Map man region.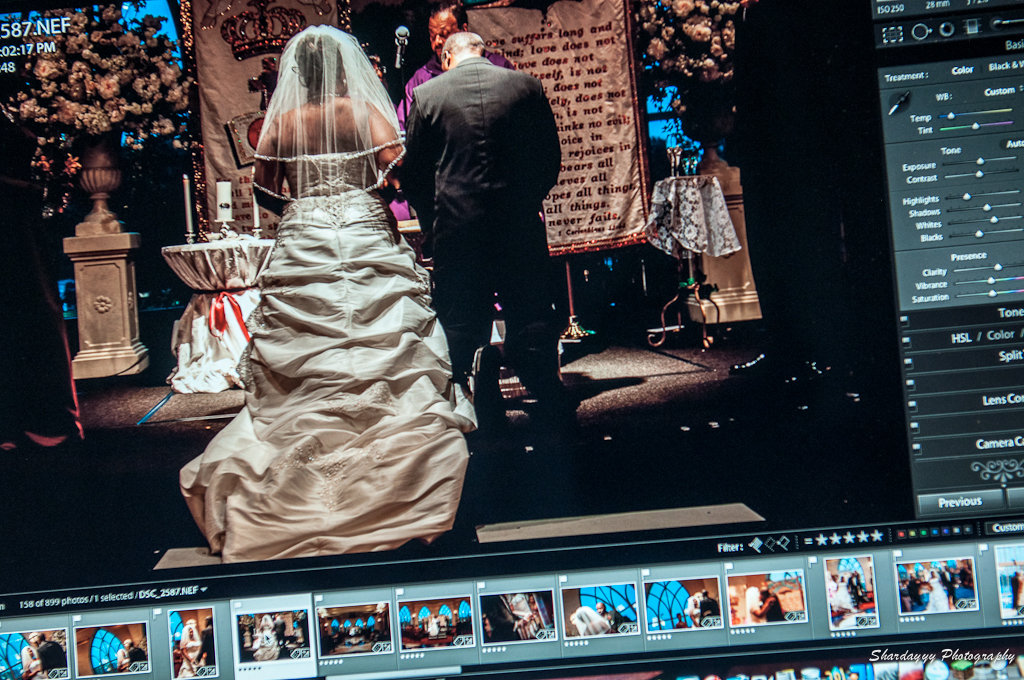
Mapped to box=[389, 8, 575, 411].
